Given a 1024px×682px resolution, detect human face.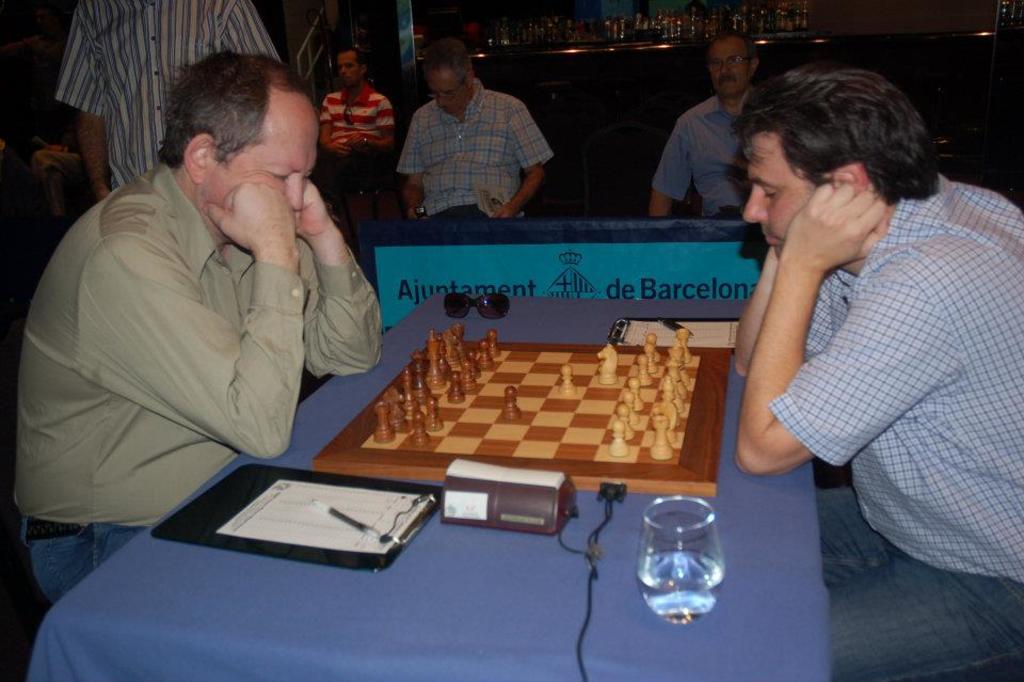
{"x1": 704, "y1": 33, "x2": 752, "y2": 98}.
